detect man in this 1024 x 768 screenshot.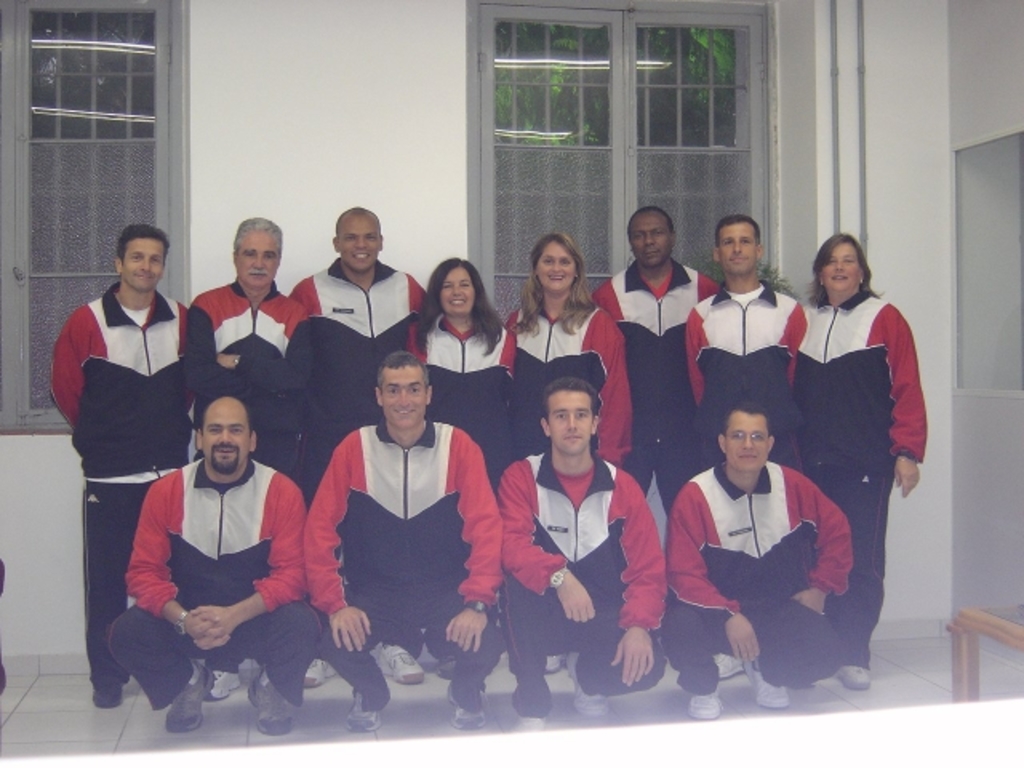
Detection: 498,373,672,734.
